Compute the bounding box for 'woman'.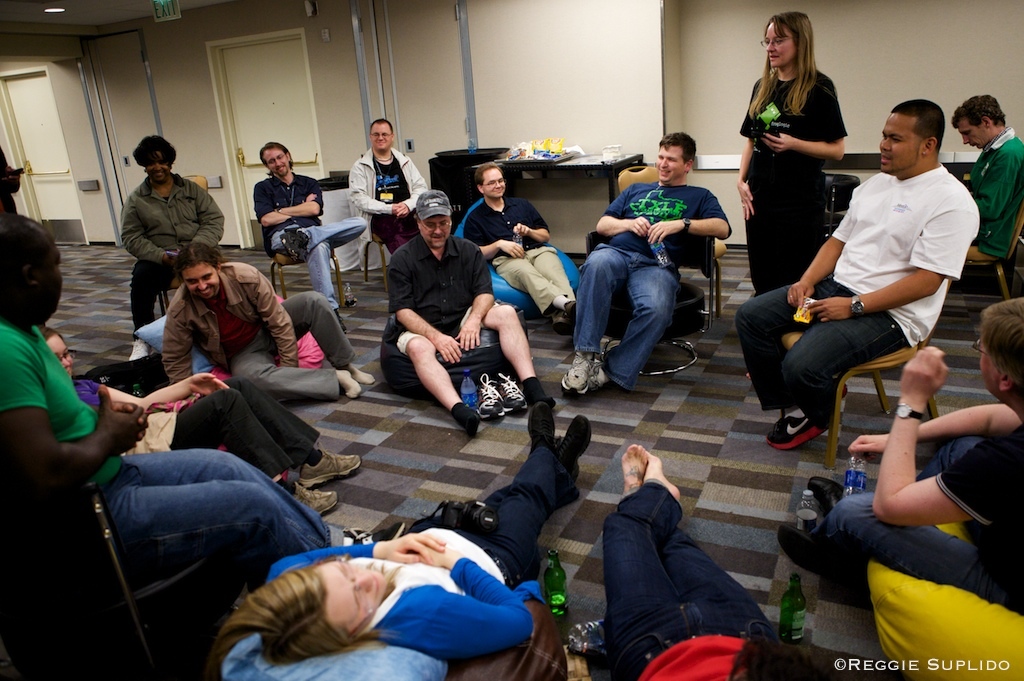
l=735, t=3, r=848, b=282.
